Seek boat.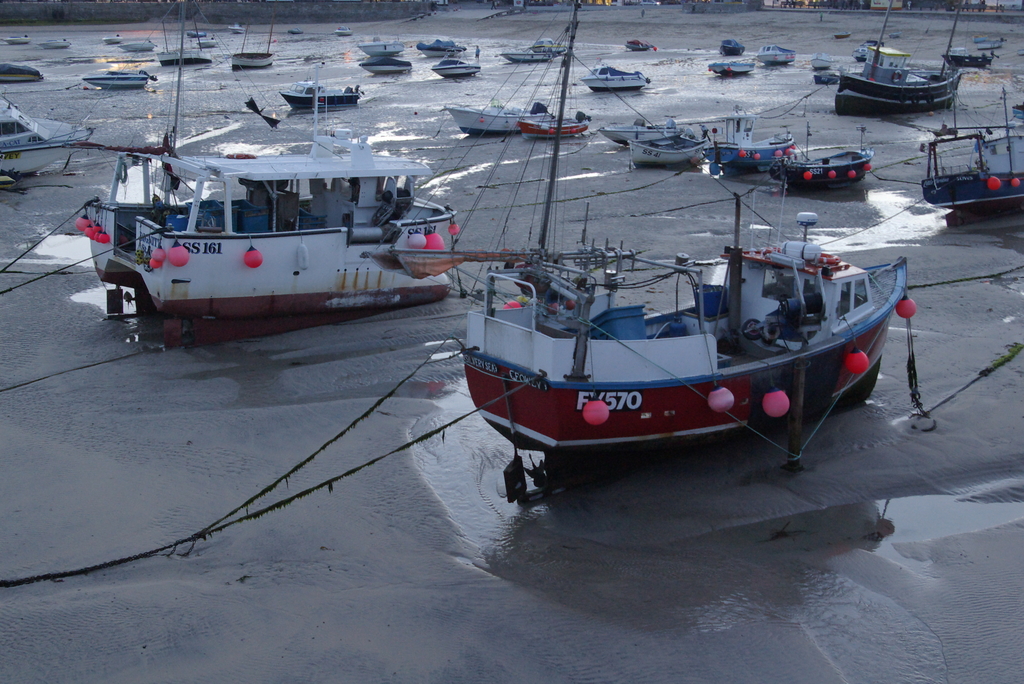
184,26,206,42.
